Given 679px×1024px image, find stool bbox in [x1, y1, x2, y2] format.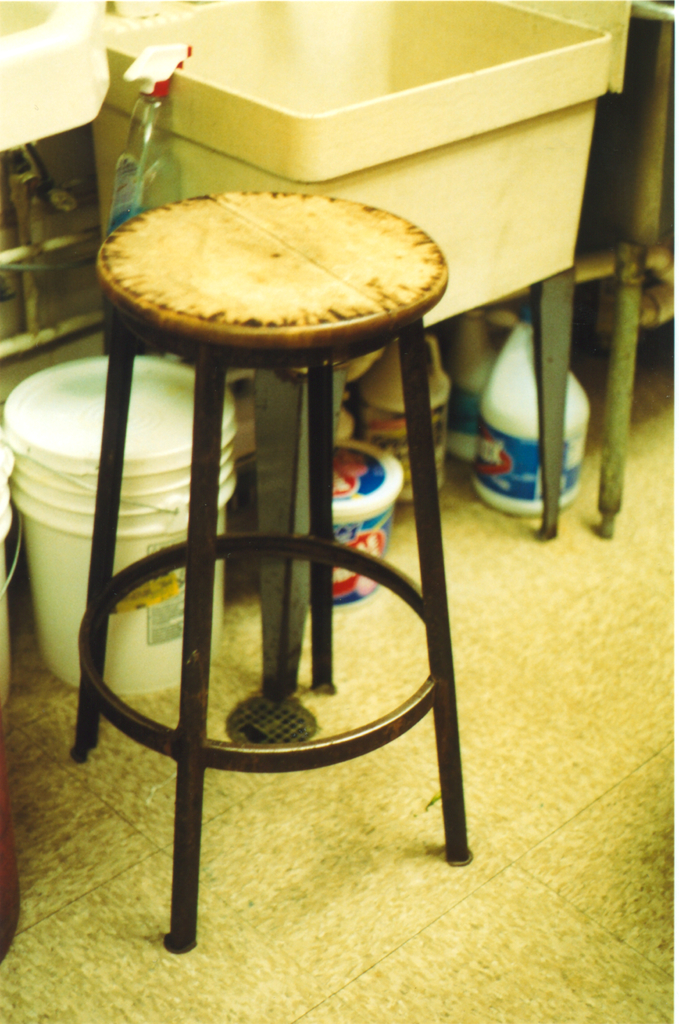
[69, 189, 475, 956].
